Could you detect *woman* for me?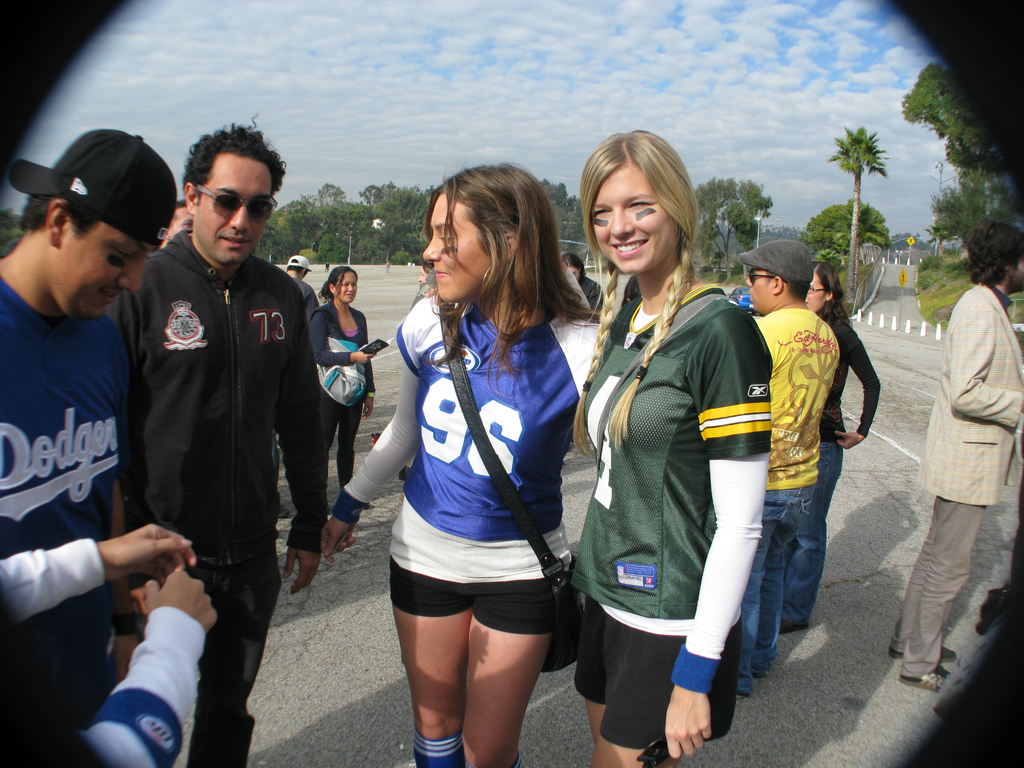
Detection result: (353, 162, 595, 767).
